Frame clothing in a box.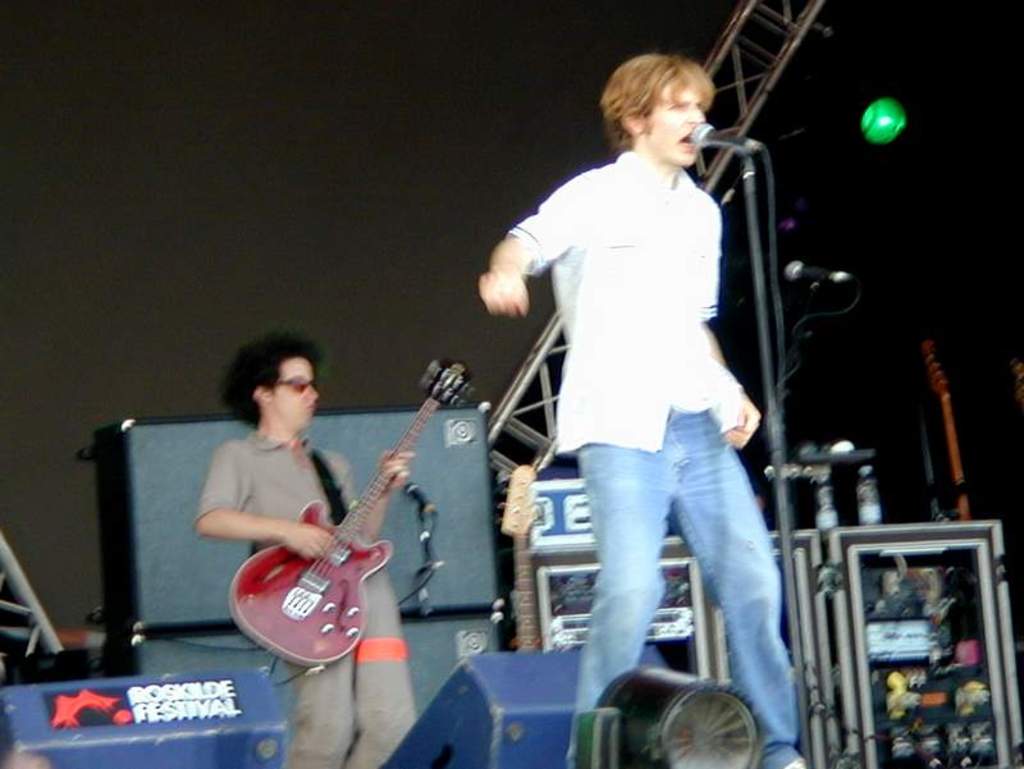
l=499, t=146, r=815, b=768.
